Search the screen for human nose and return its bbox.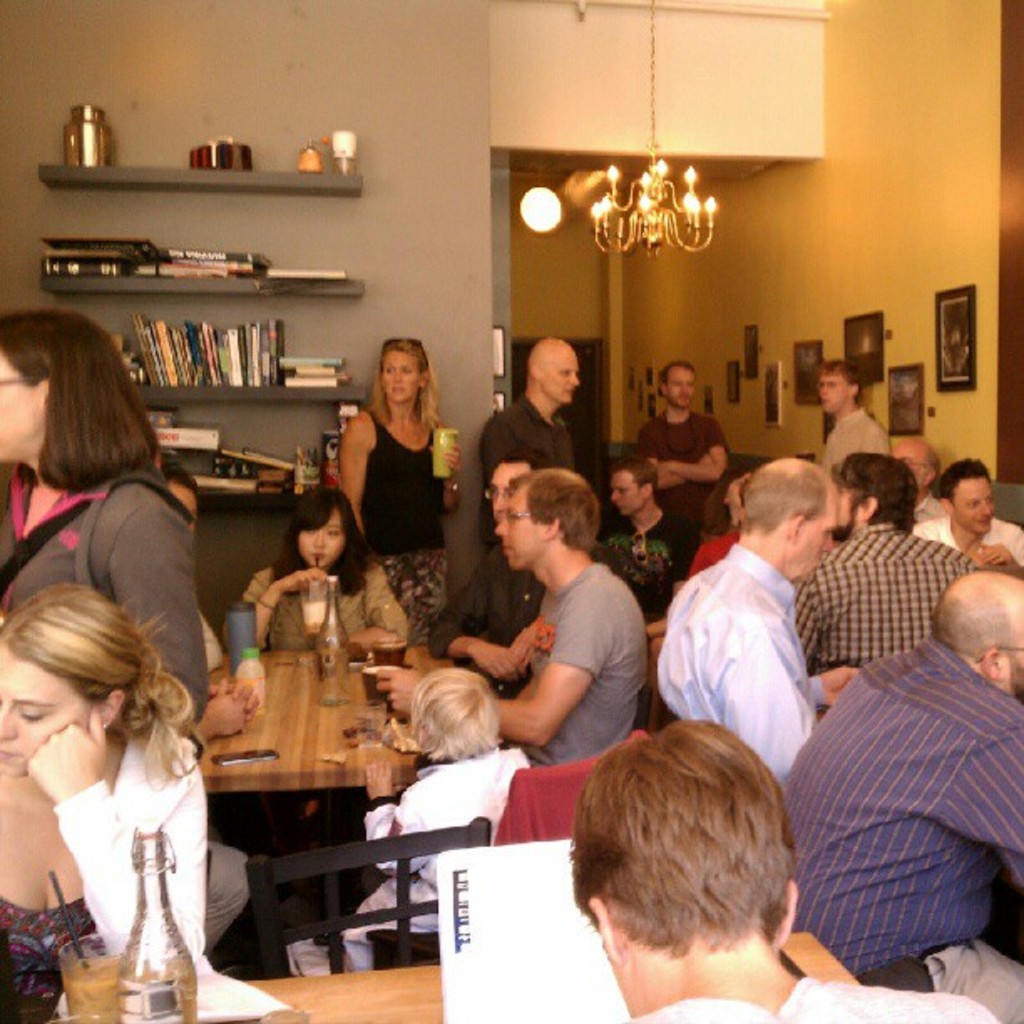
Found: BBox(571, 373, 581, 390).
